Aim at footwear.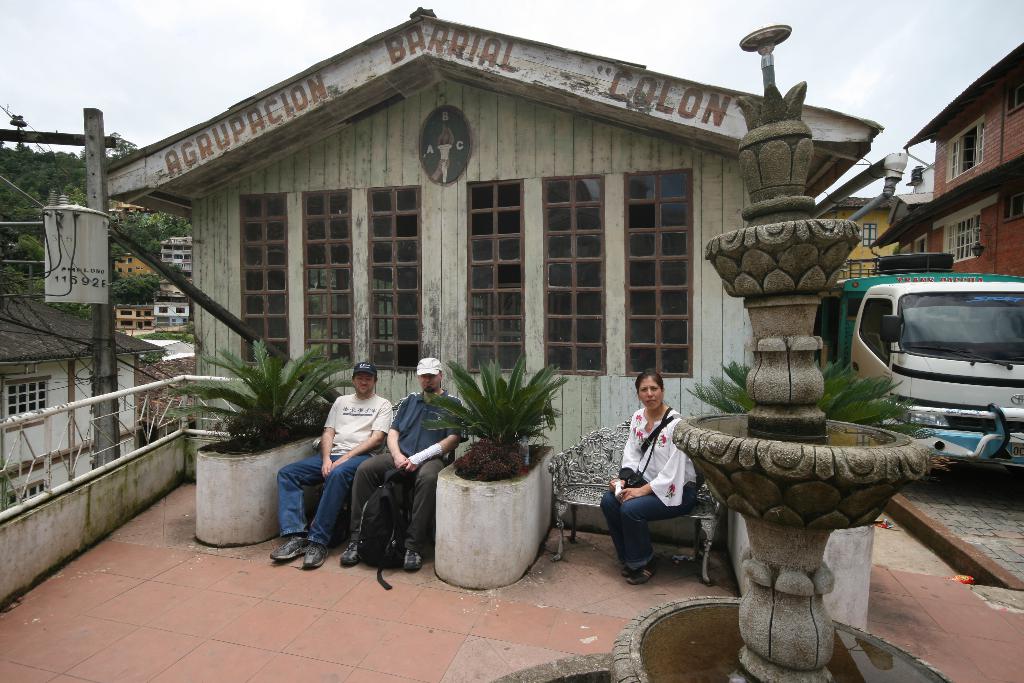
Aimed at [271, 531, 307, 561].
